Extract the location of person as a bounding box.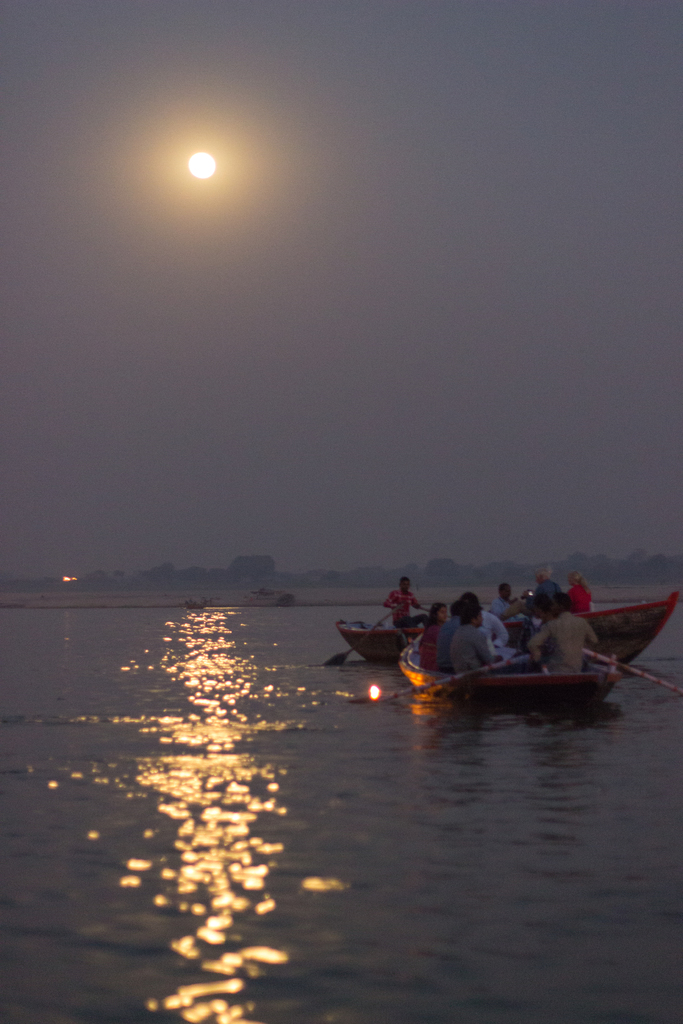
locate(450, 598, 496, 672).
